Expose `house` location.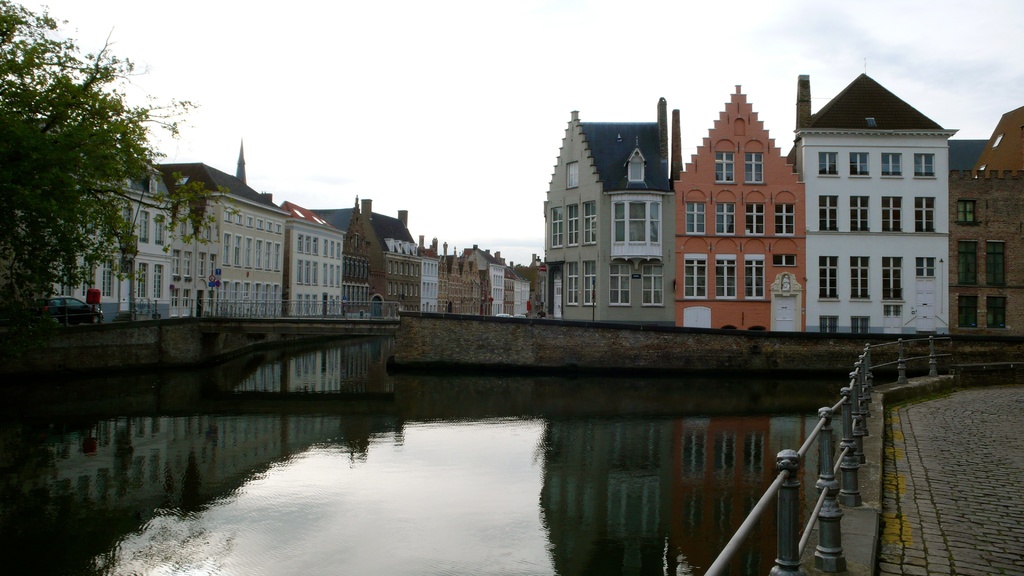
Exposed at Rect(540, 92, 670, 326).
